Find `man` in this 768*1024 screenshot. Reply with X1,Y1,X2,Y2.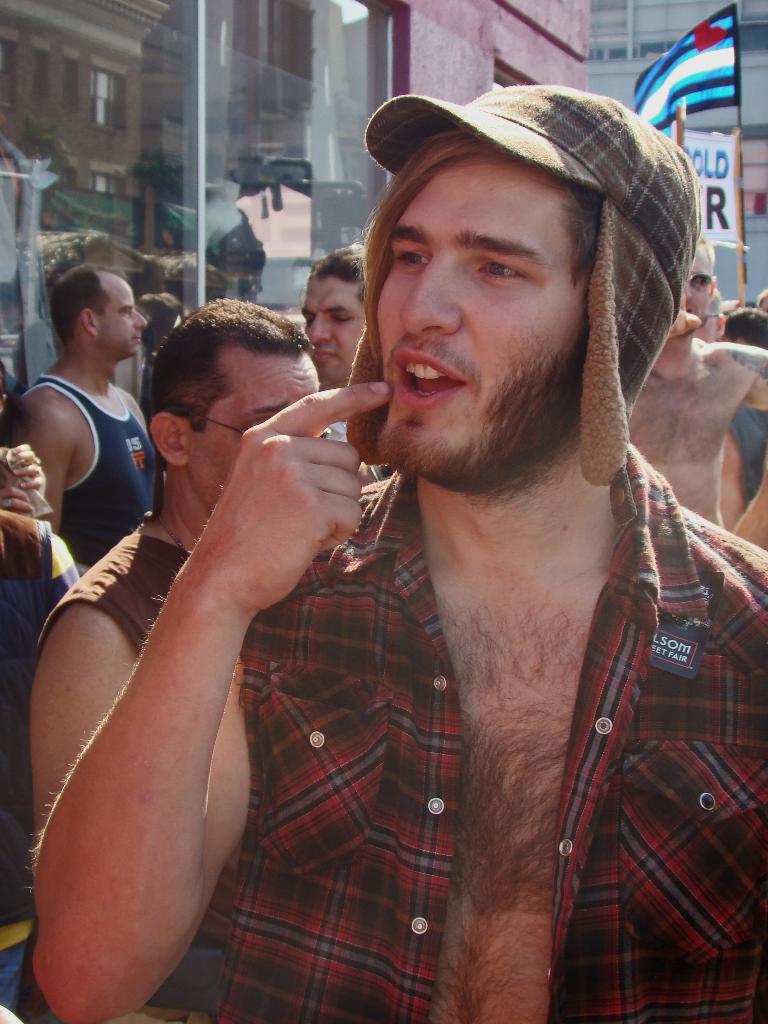
26,296,323,868.
